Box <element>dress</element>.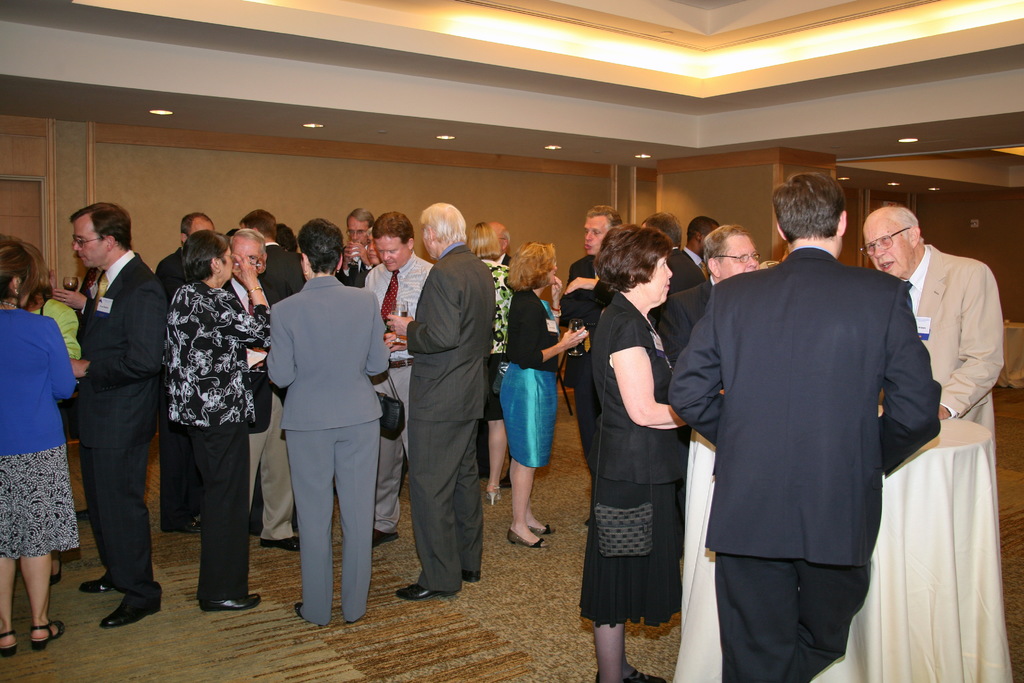
pyautogui.locateOnScreen(810, 245, 1012, 682).
